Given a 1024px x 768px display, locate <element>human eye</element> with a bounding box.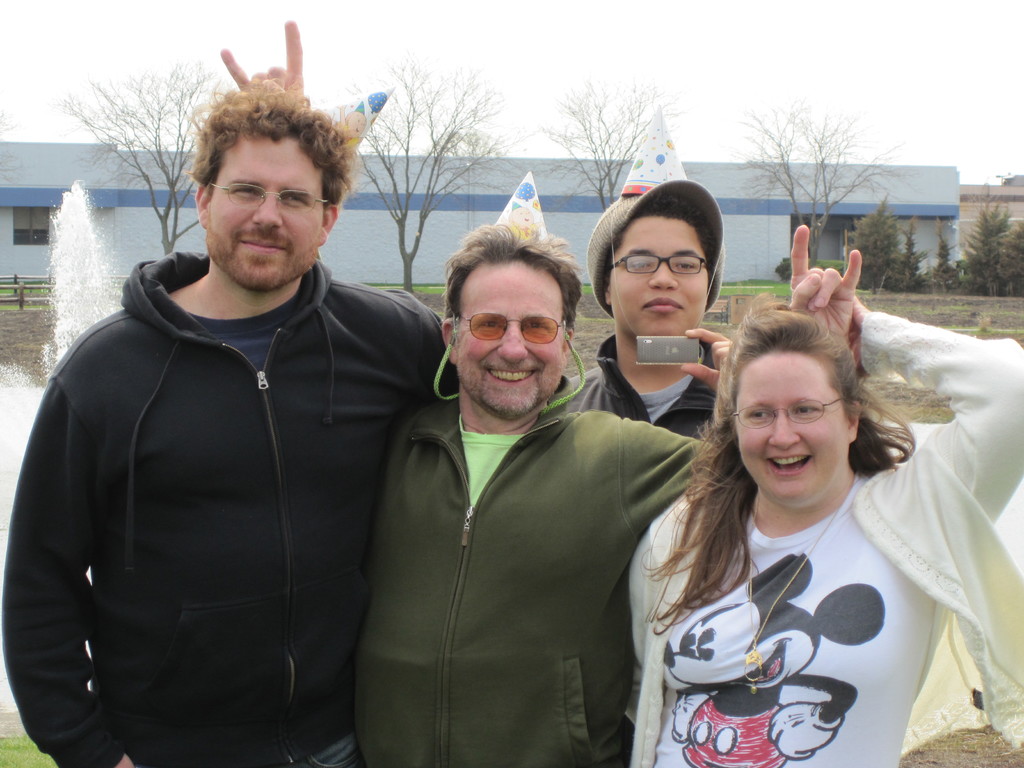
Located: box(522, 318, 554, 333).
